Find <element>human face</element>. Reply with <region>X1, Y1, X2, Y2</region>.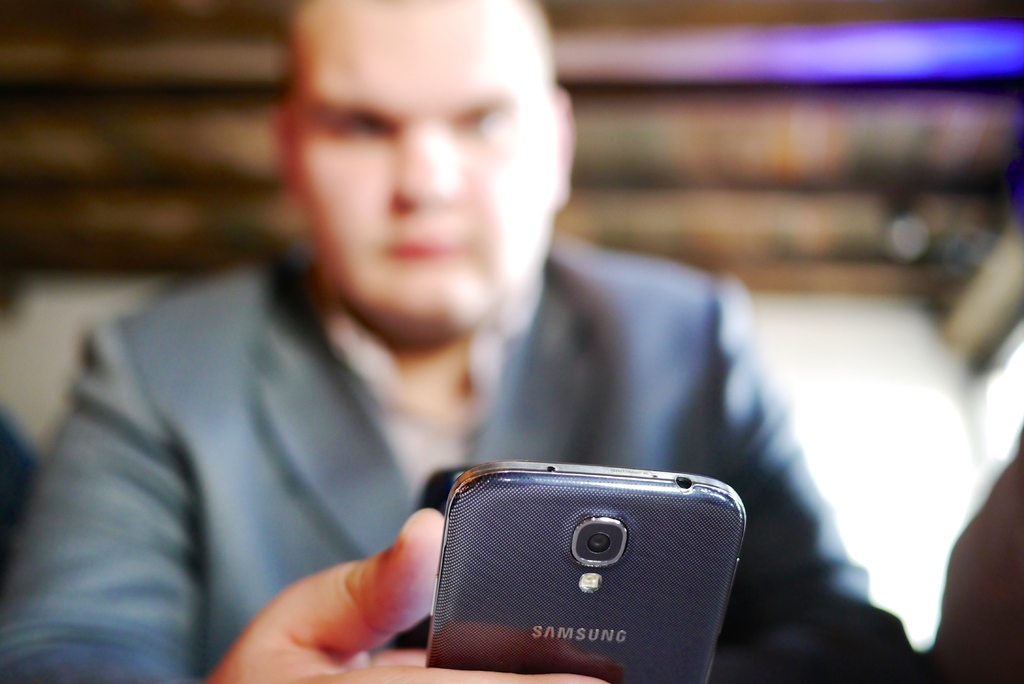
<region>291, 0, 556, 327</region>.
